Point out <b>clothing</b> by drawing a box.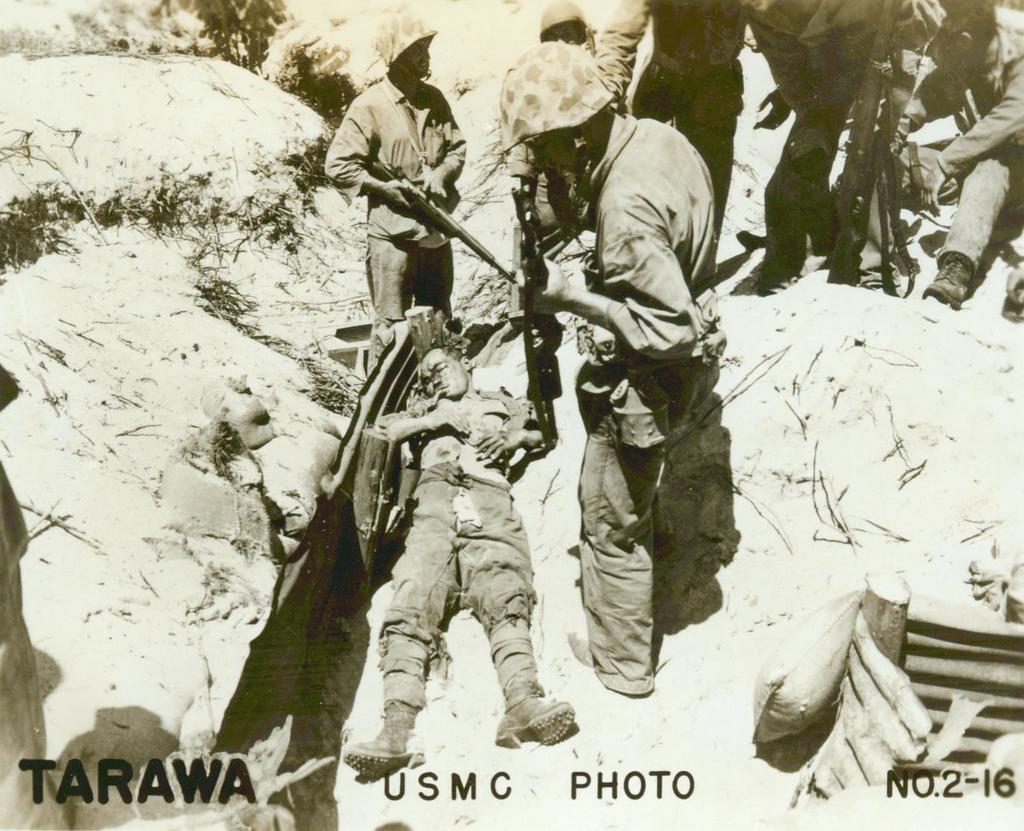
l=575, t=114, r=724, b=696.
